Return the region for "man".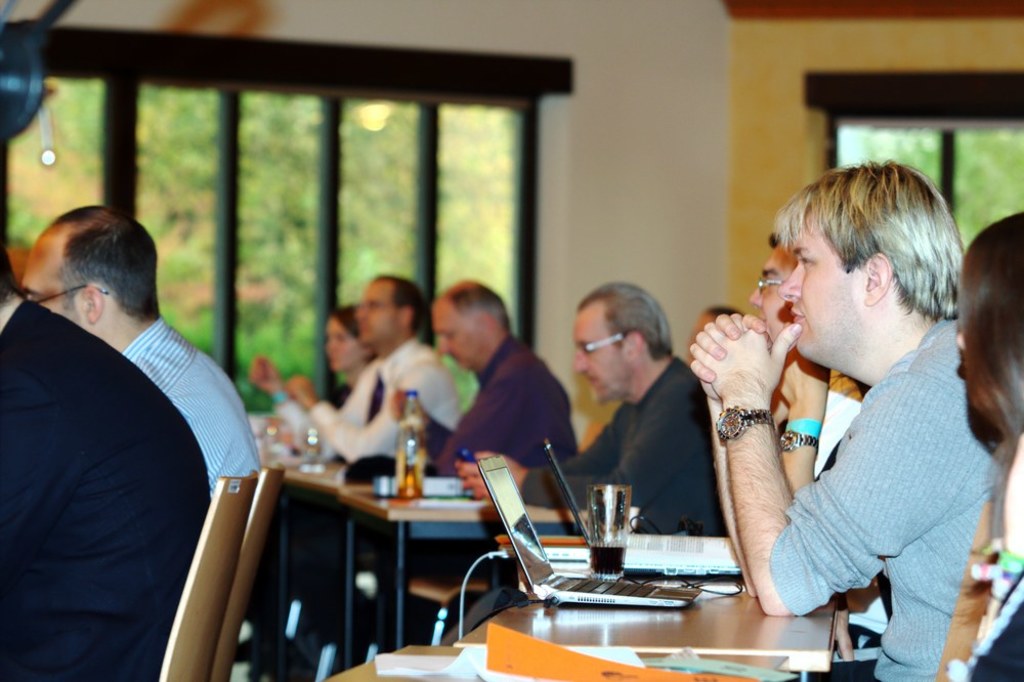
745, 230, 892, 681.
